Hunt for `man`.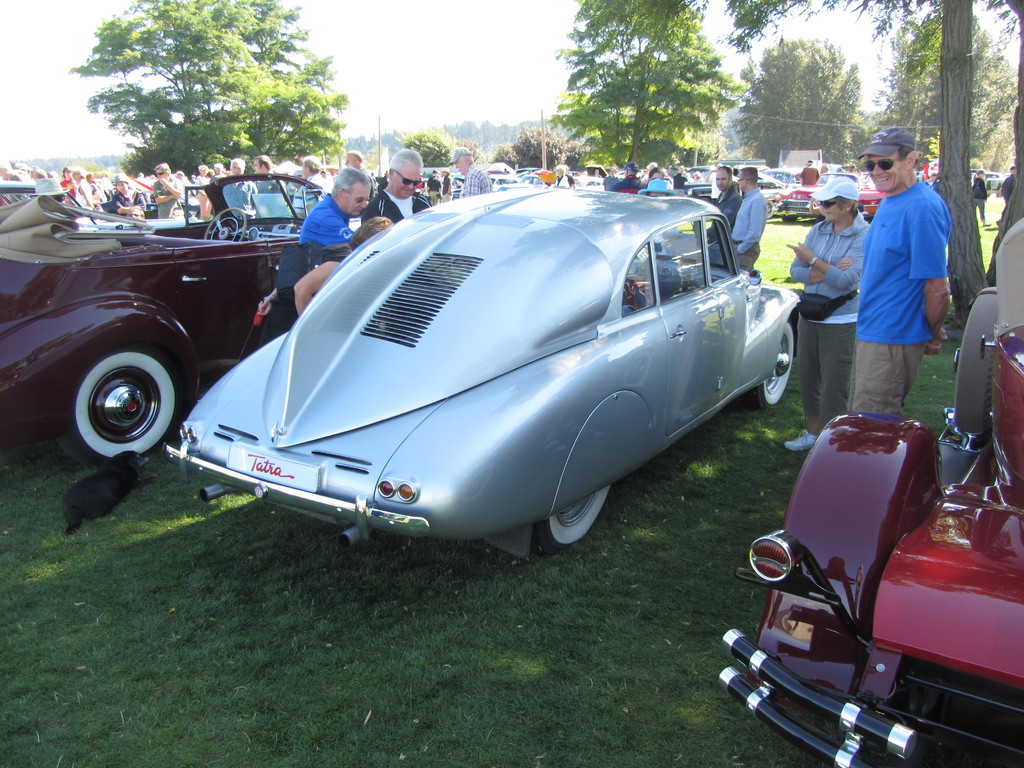
Hunted down at {"left": 819, "top": 164, "right": 828, "bottom": 180}.
